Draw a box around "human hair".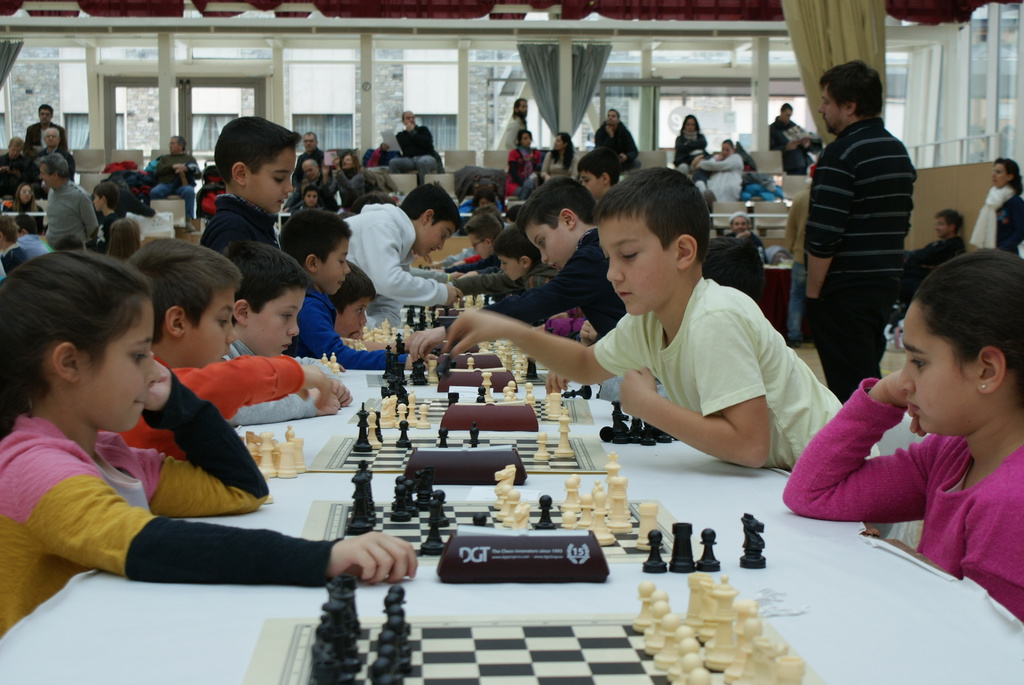
8:247:150:429.
